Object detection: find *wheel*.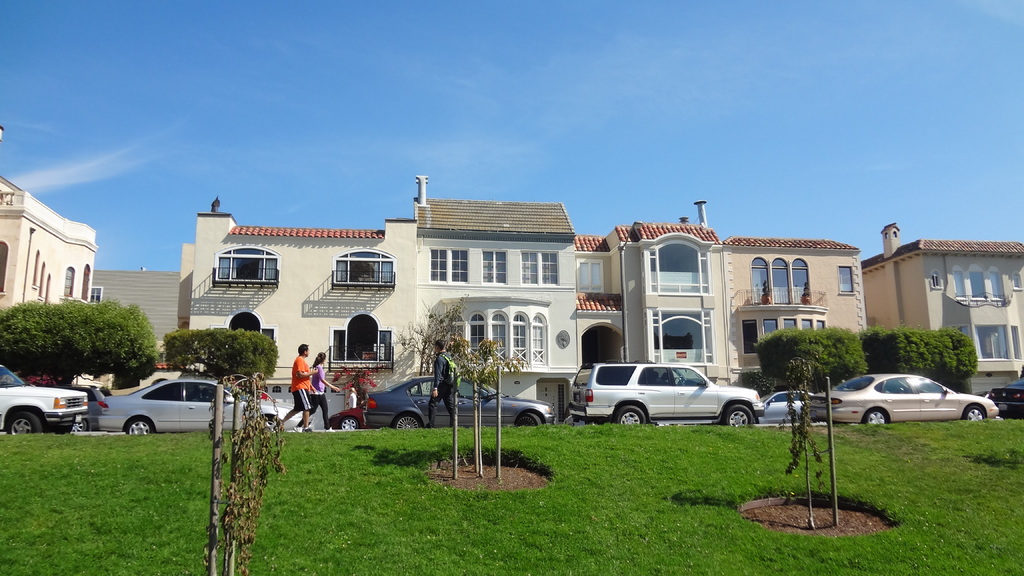
rect(725, 403, 758, 426).
